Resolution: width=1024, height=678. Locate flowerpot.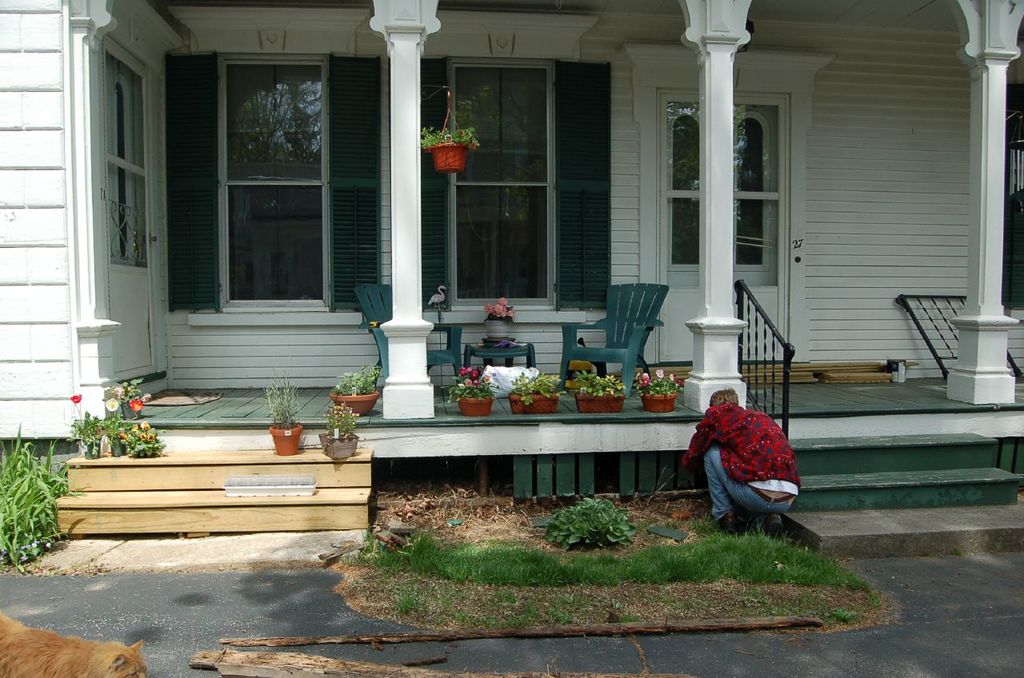
<box>428,143,464,170</box>.
